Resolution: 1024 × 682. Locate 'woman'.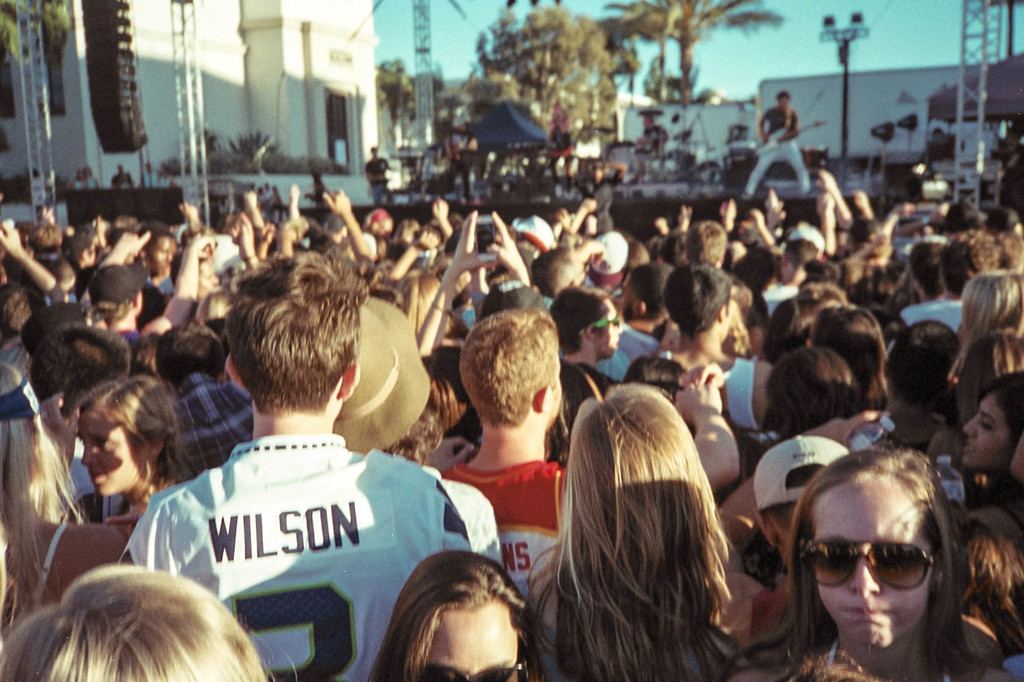
[952,370,1023,505].
